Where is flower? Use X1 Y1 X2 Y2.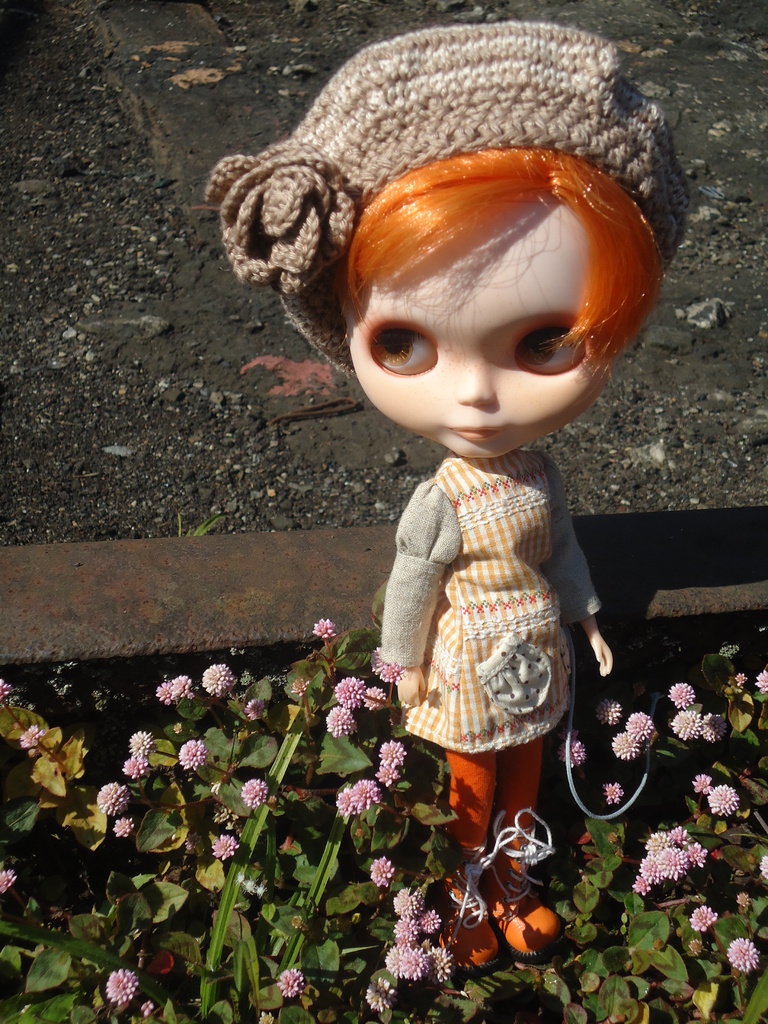
730 935 758 970.
